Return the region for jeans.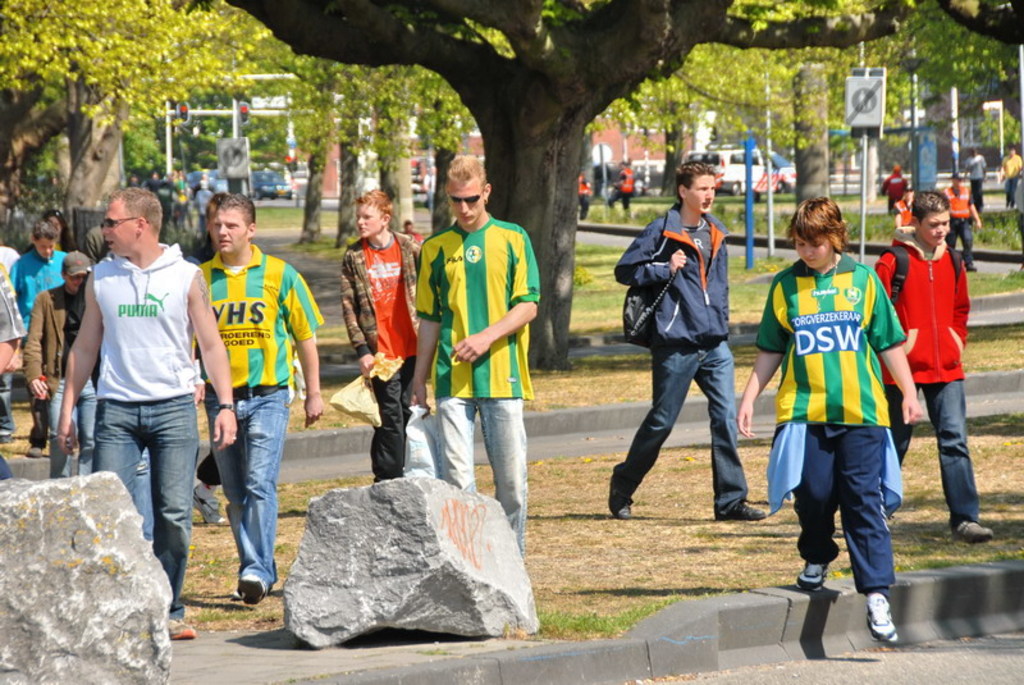
(92, 398, 196, 622).
